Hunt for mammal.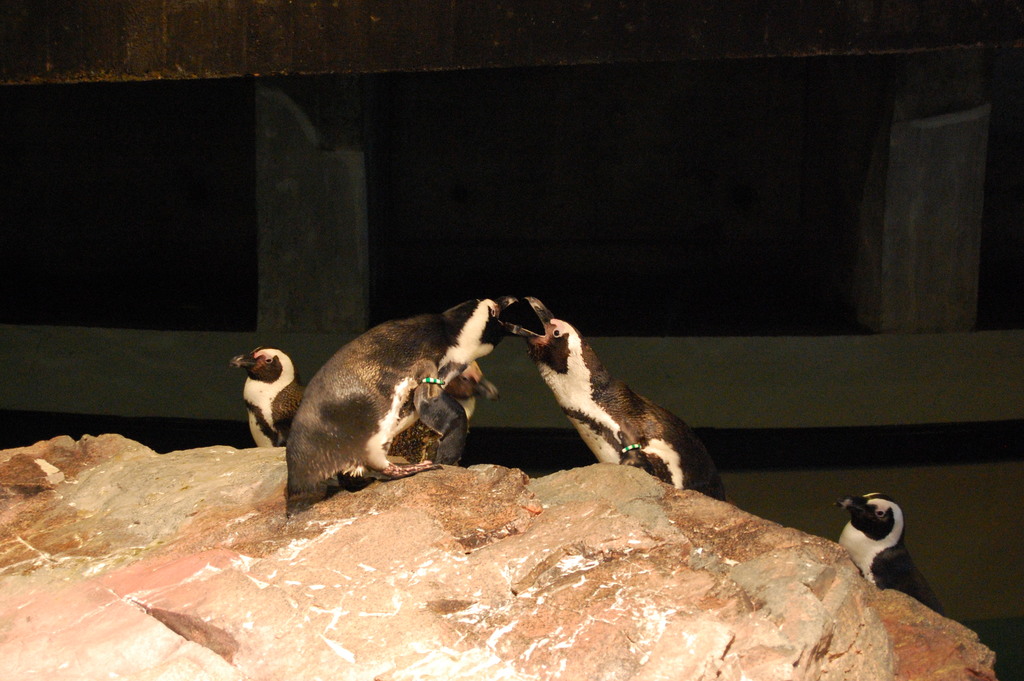
Hunted down at box=[286, 292, 506, 511].
